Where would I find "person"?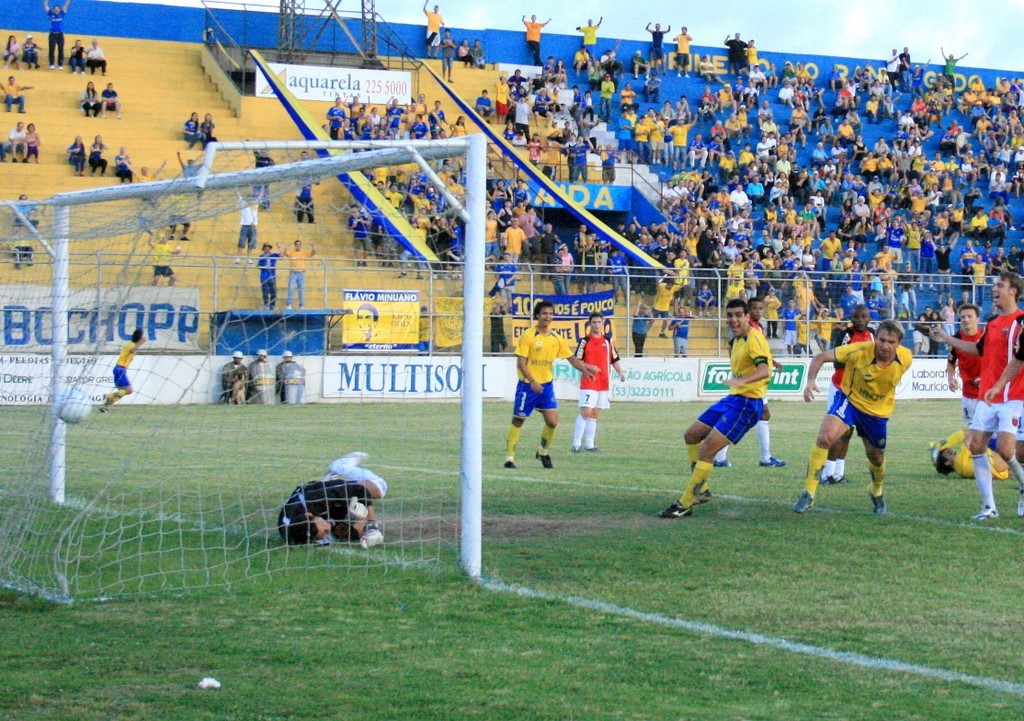
At region(150, 225, 175, 285).
